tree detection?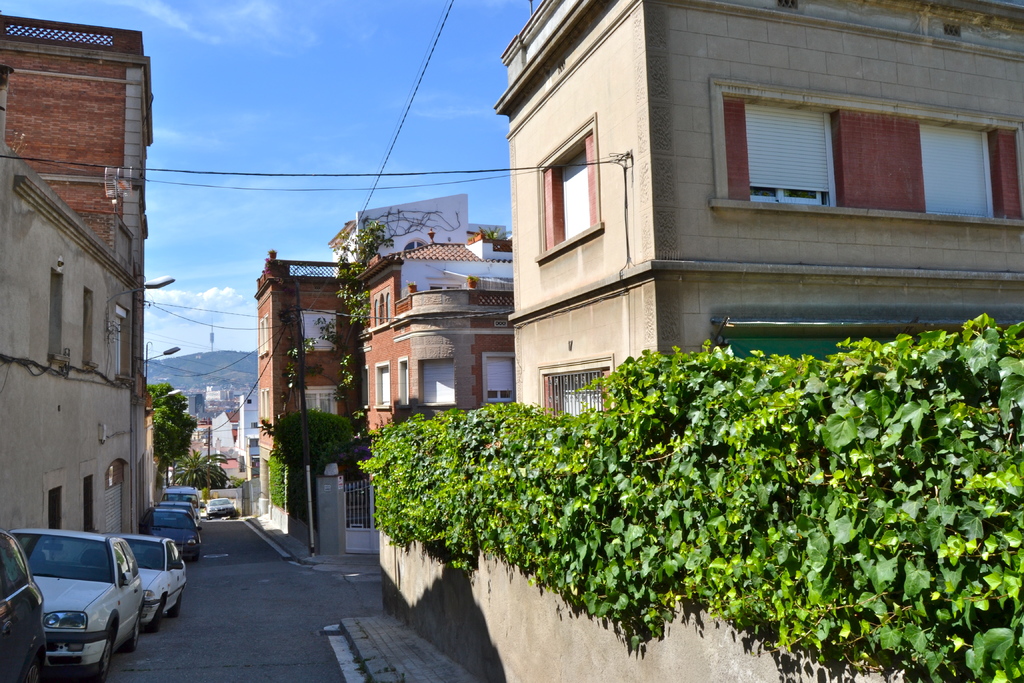
<bbox>172, 450, 231, 490</bbox>
